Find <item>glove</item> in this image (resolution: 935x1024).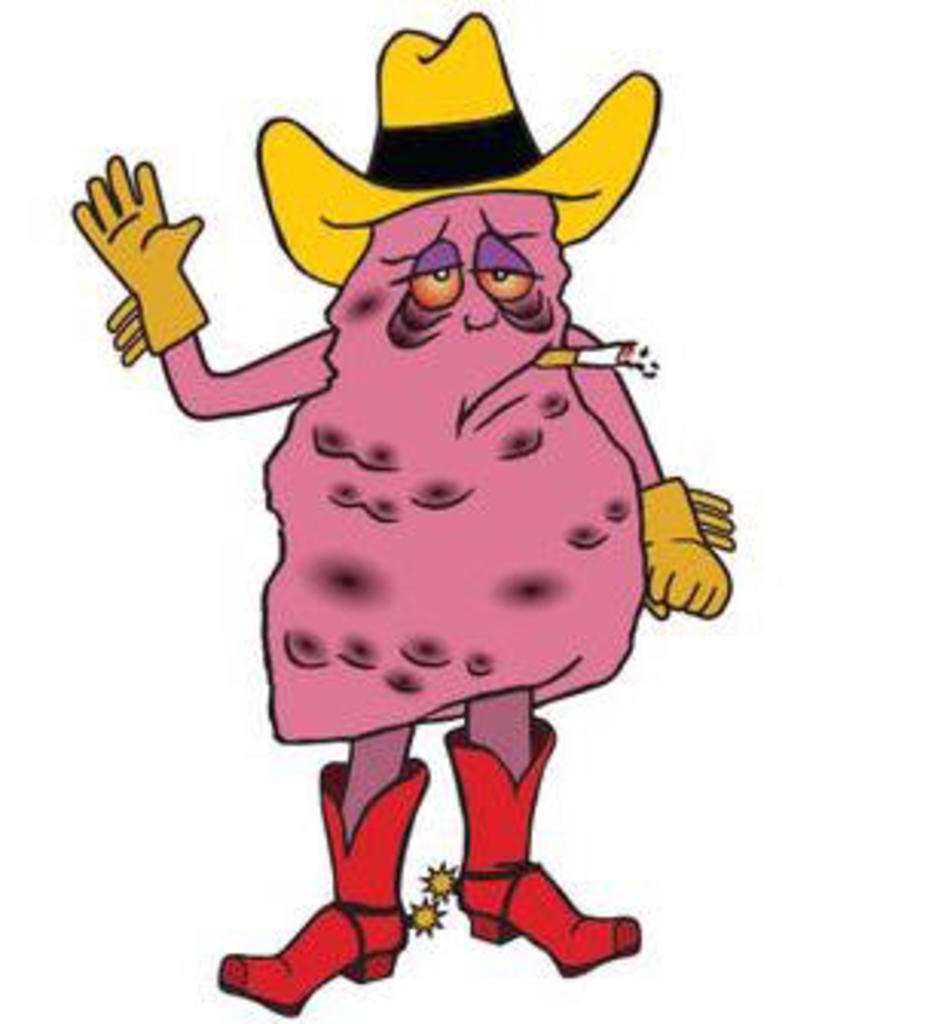
detection(629, 474, 736, 624).
